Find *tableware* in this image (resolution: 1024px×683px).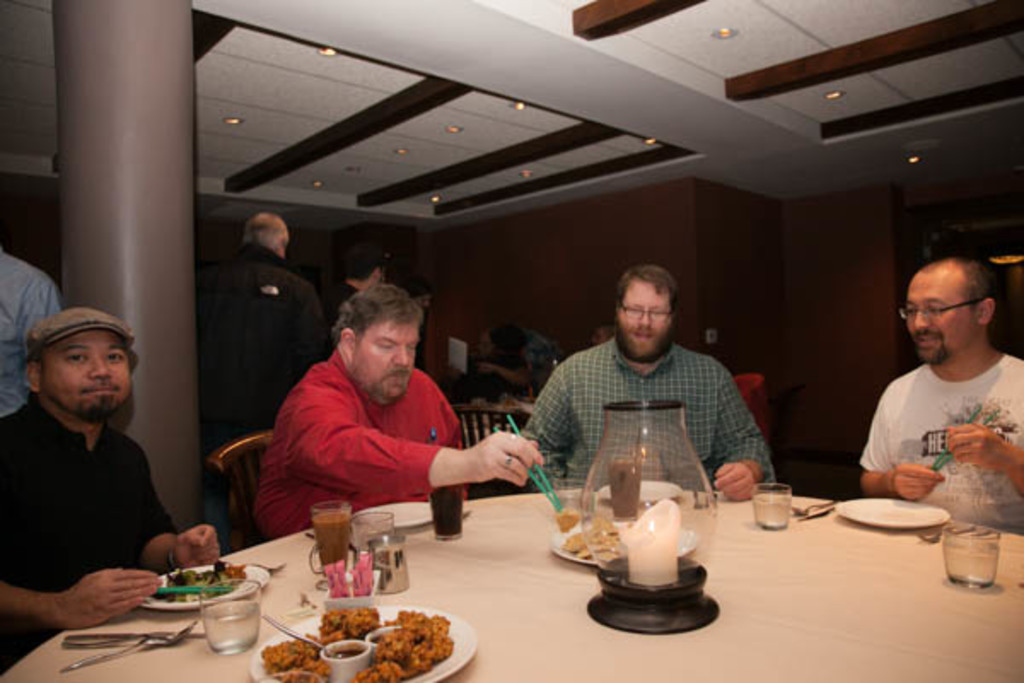
{"left": 831, "top": 499, "right": 945, "bottom": 526}.
